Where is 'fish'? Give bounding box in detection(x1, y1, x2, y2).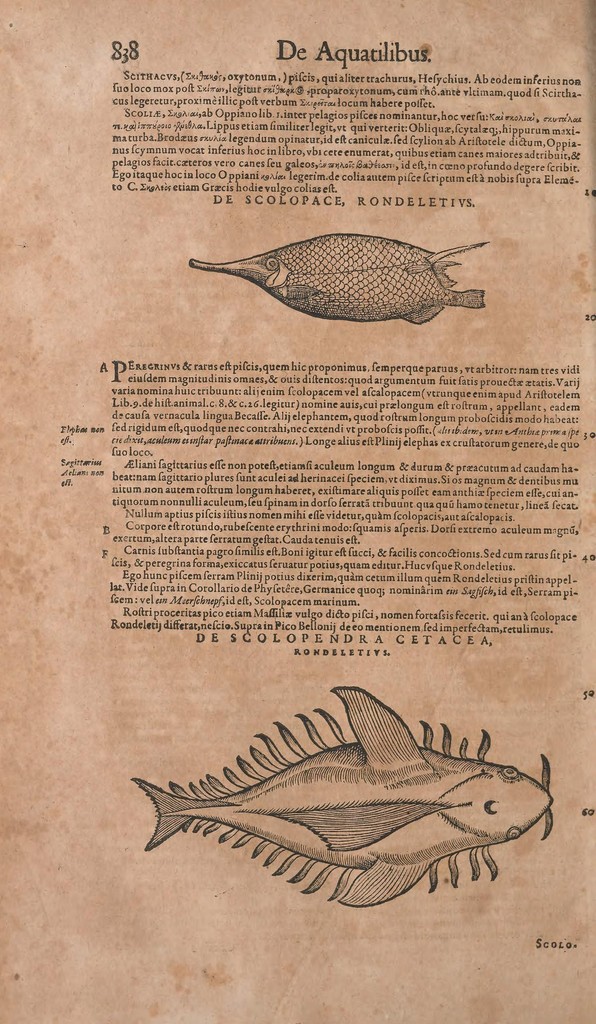
detection(140, 682, 558, 909).
